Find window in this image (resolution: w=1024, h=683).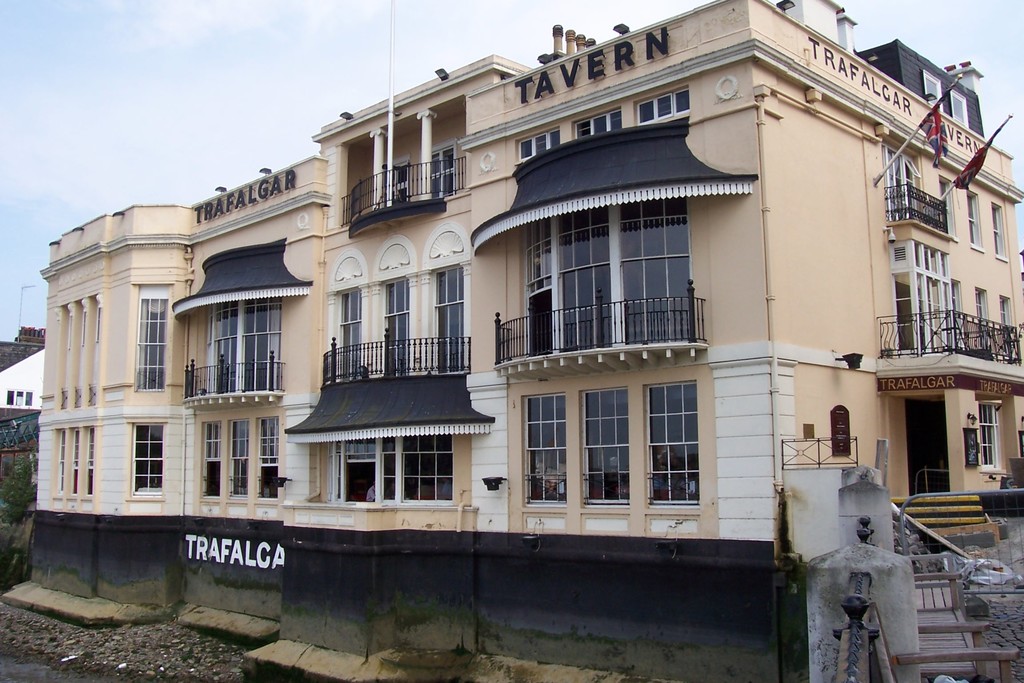
left=515, top=85, right=697, bottom=171.
